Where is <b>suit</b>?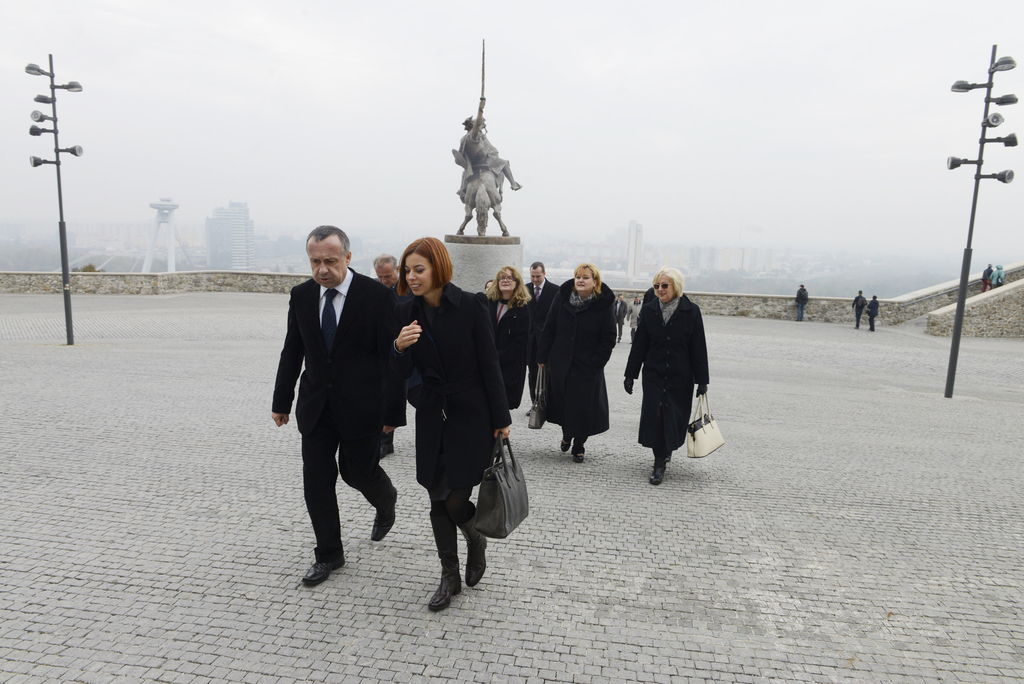
[left=492, top=297, right=531, bottom=407].
